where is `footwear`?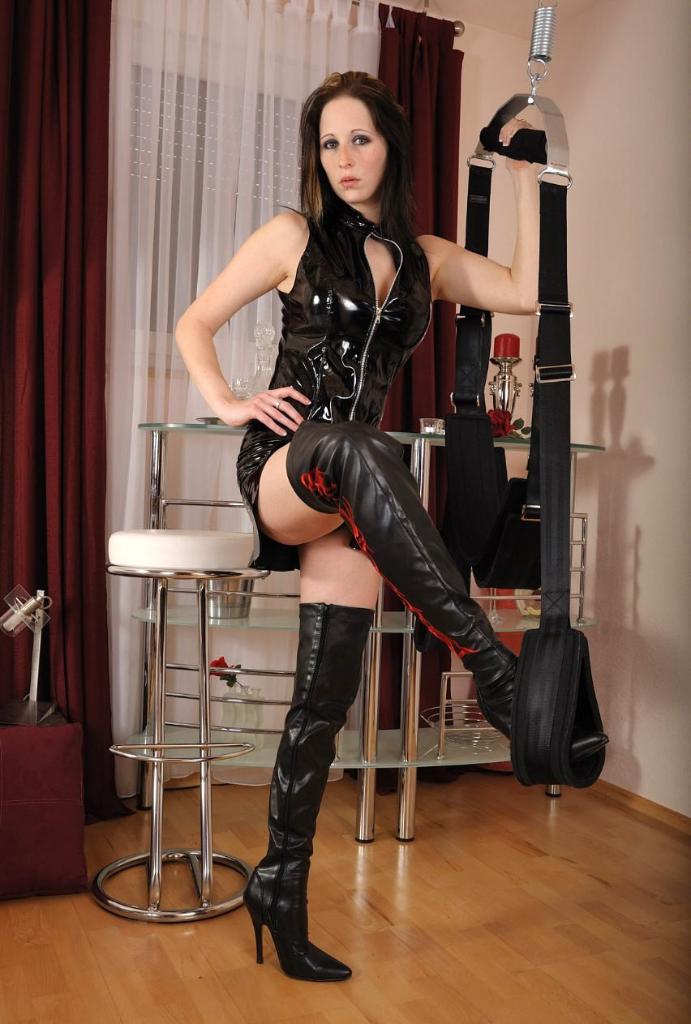
242, 603, 354, 983.
